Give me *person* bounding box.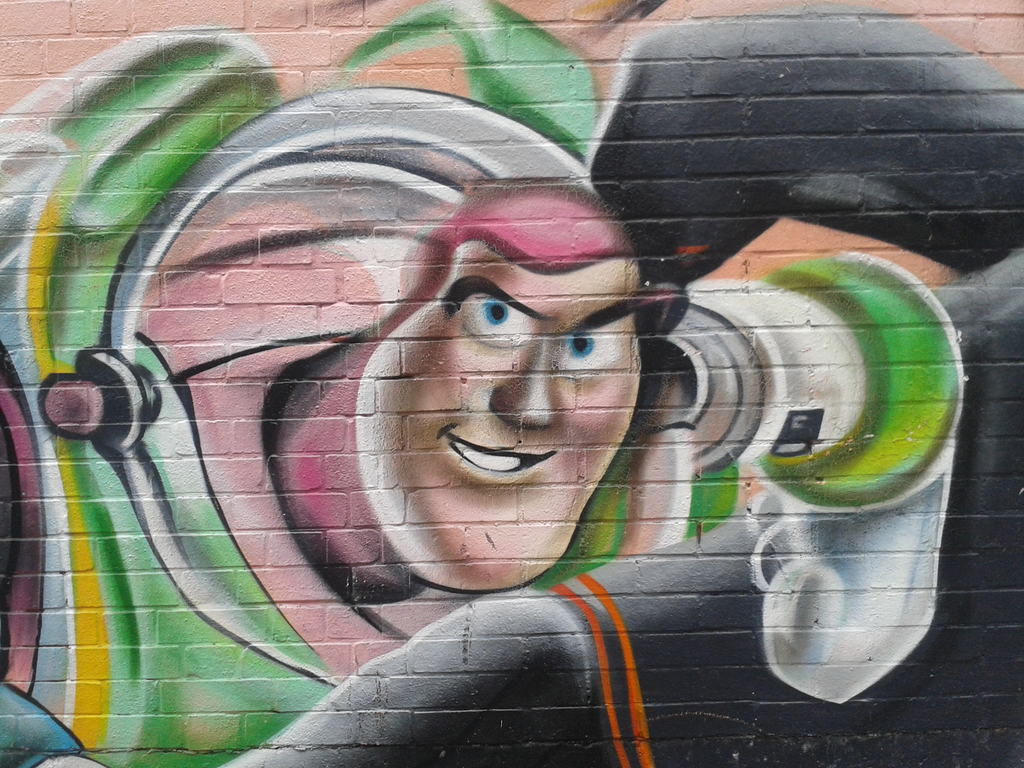
l=0, t=0, r=1023, b=767.
